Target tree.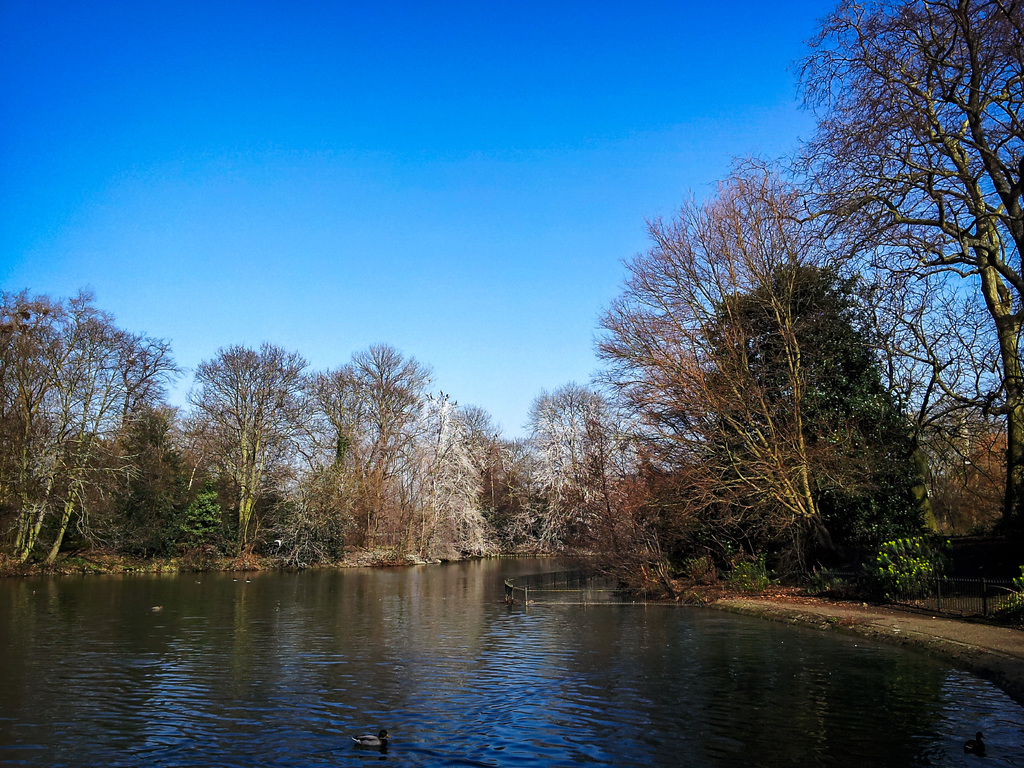
Target region: <bbox>506, 371, 628, 550</bbox>.
